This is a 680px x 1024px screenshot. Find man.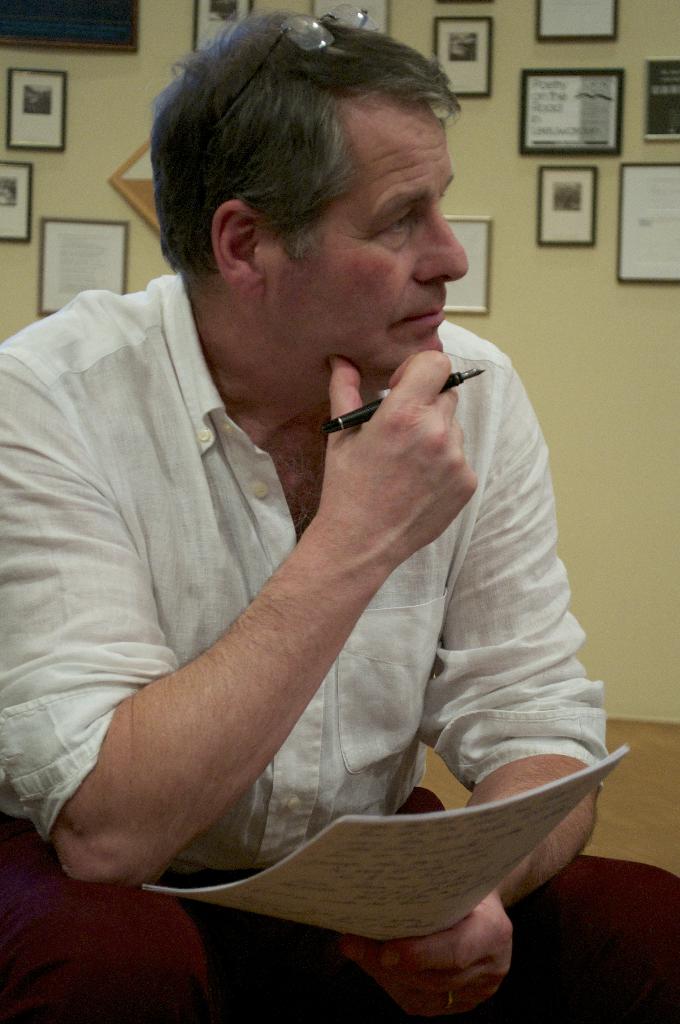
Bounding box: x1=7, y1=35, x2=624, y2=947.
